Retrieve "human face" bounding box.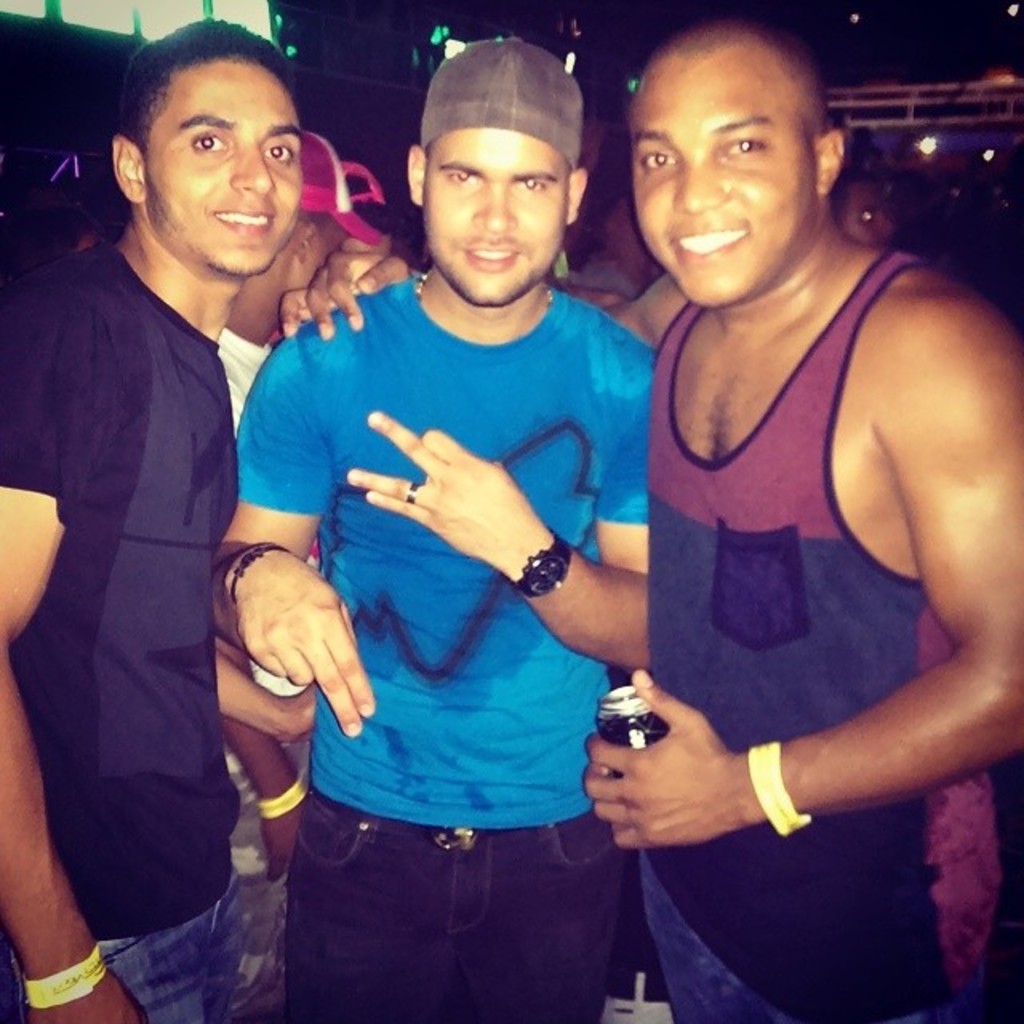
Bounding box: detection(144, 62, 302, 274).
